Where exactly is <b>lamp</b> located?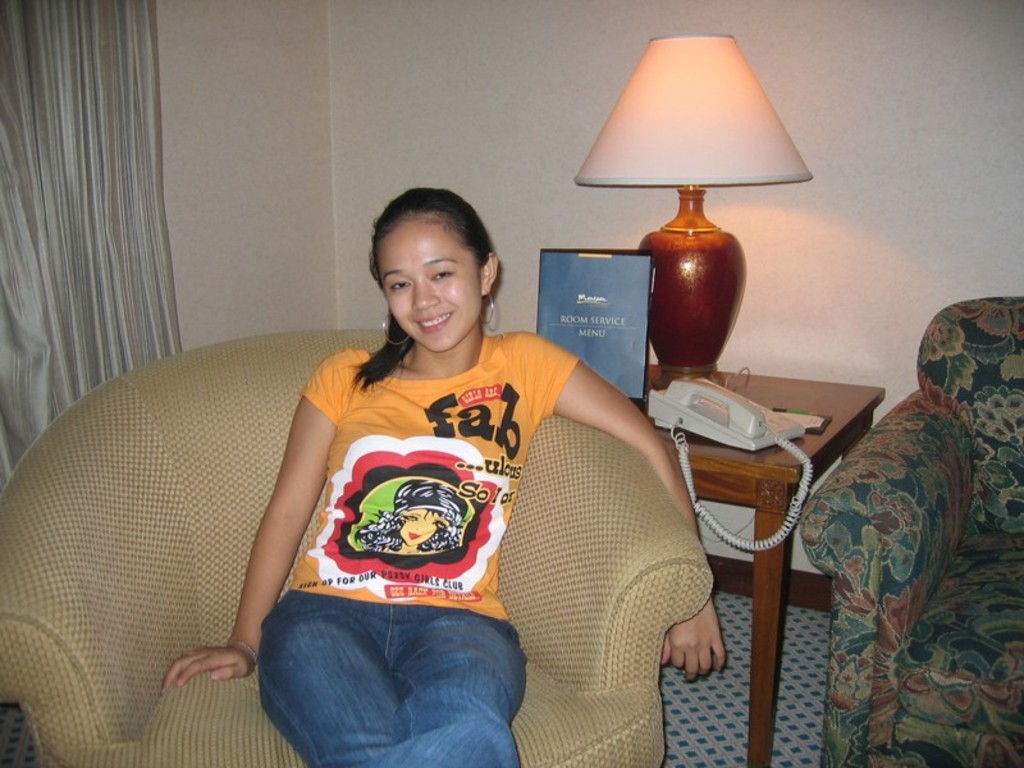
Its bounding box is bbox=(573, 28, 814, 394).
